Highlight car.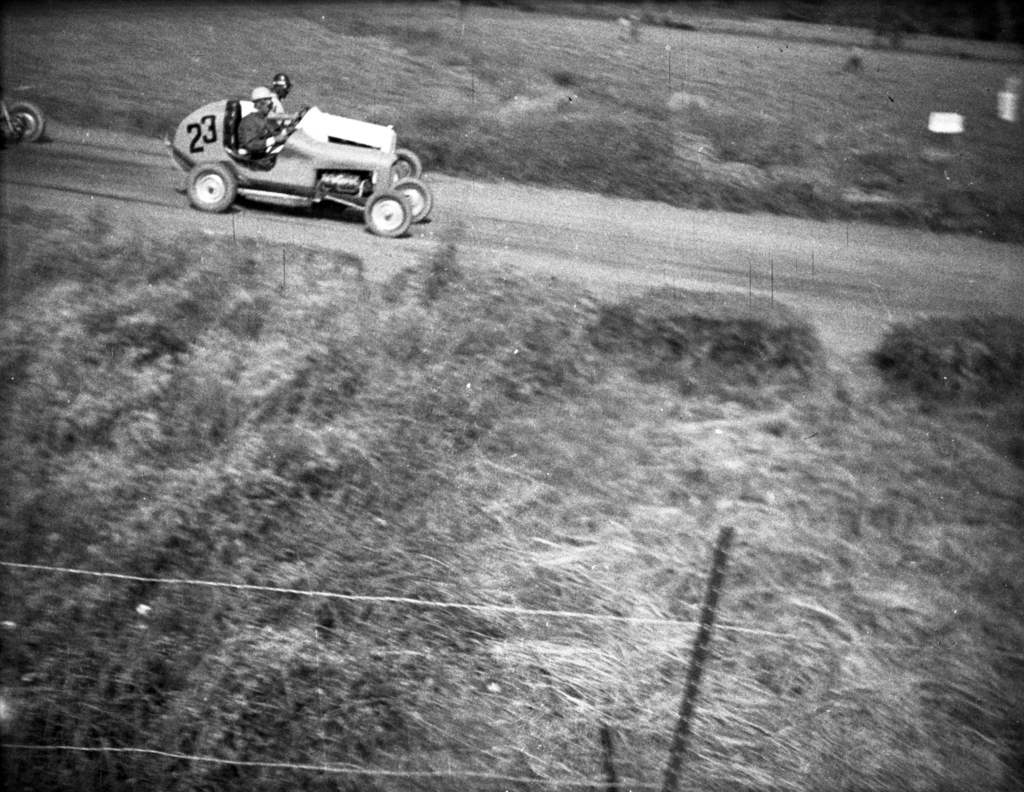
Highlighted region: (x1=149, y1=93, x2=411, y2=225).
